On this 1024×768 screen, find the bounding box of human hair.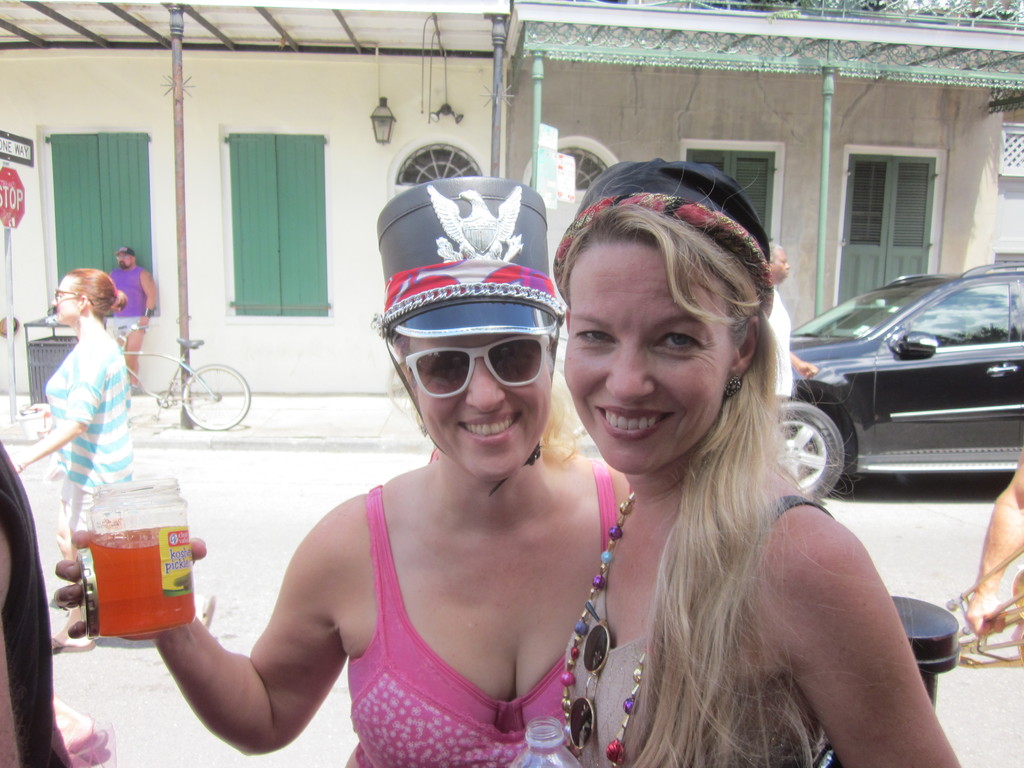
Bounding box: l=70, t=264, r=123, b=323.
